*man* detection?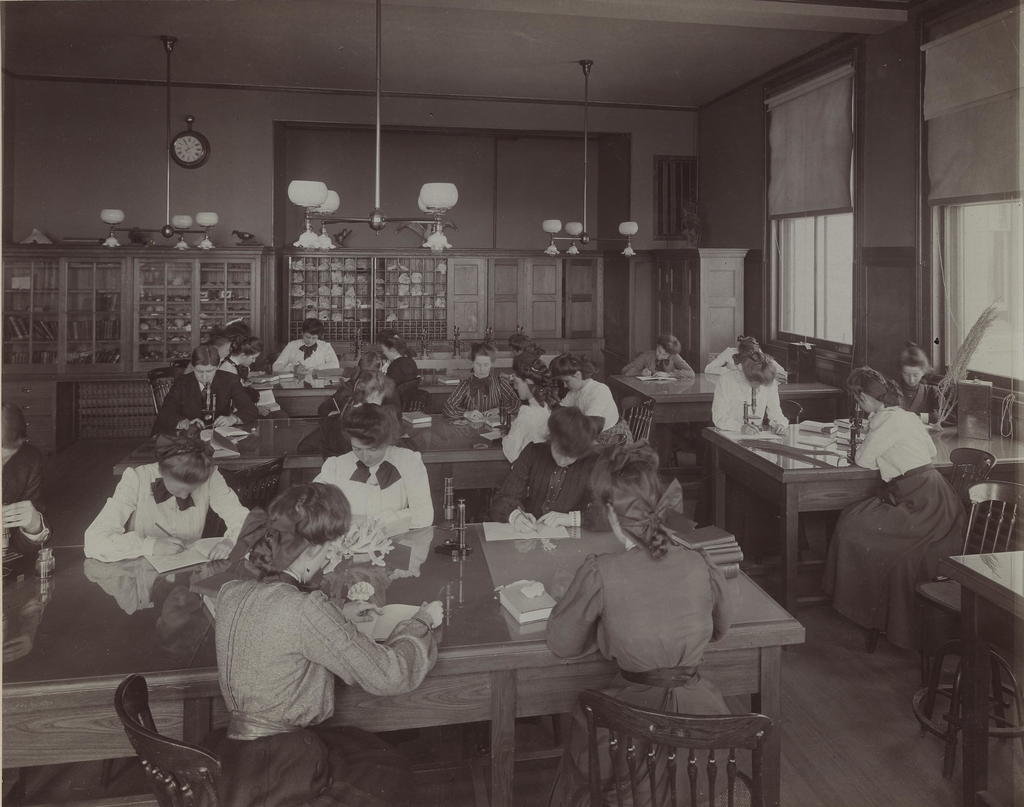
154 348 263 430
